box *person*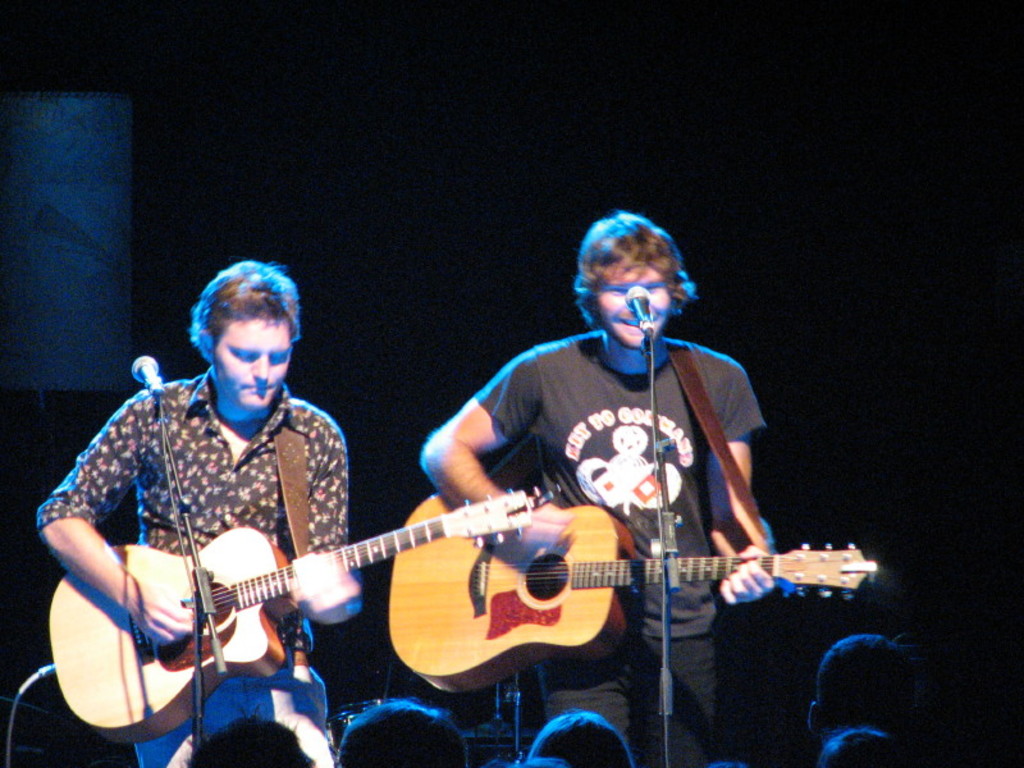
539:709:623:765
